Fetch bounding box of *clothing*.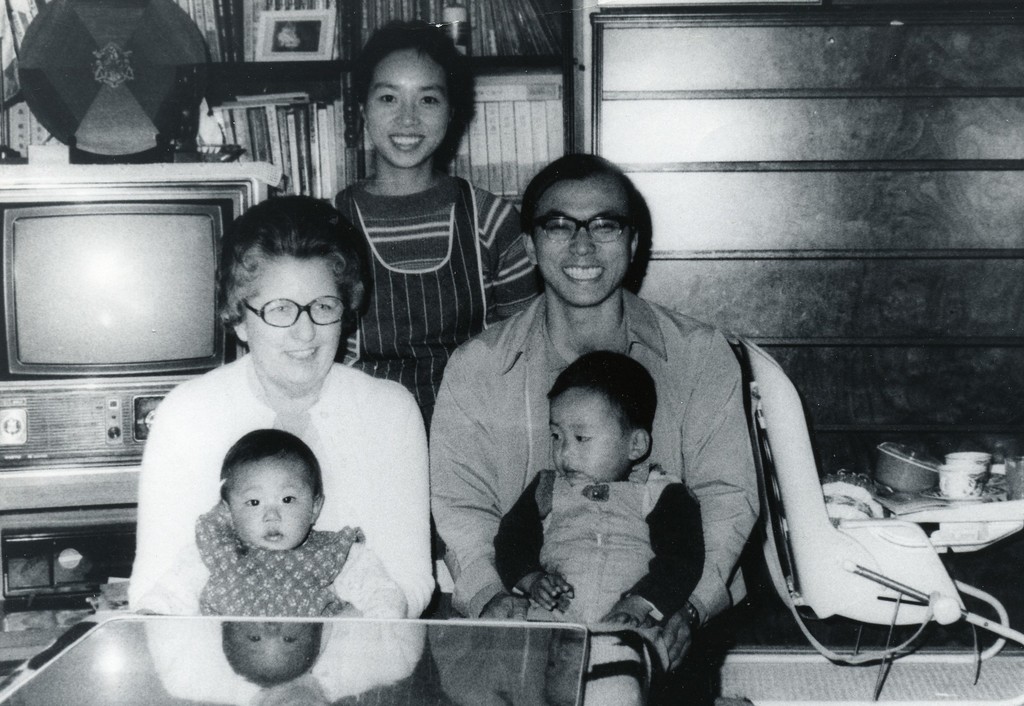
Bbox: locate(419, 290, 770, 630).
